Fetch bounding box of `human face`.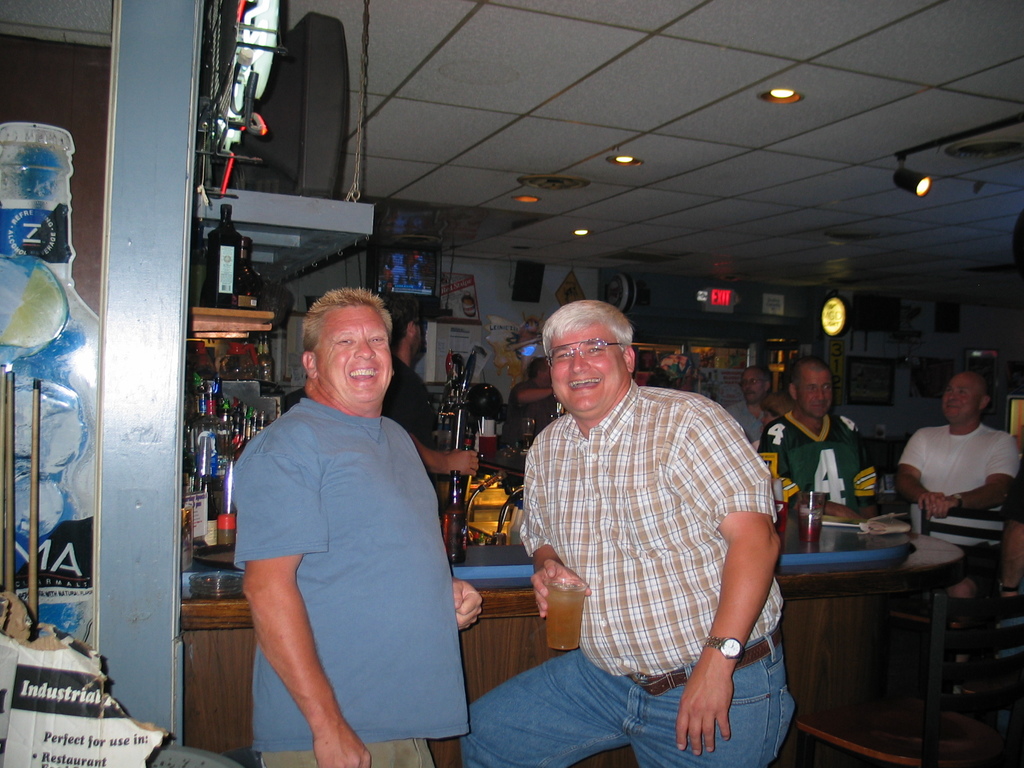
Bbox: crop(317, 301, 392, 401).
